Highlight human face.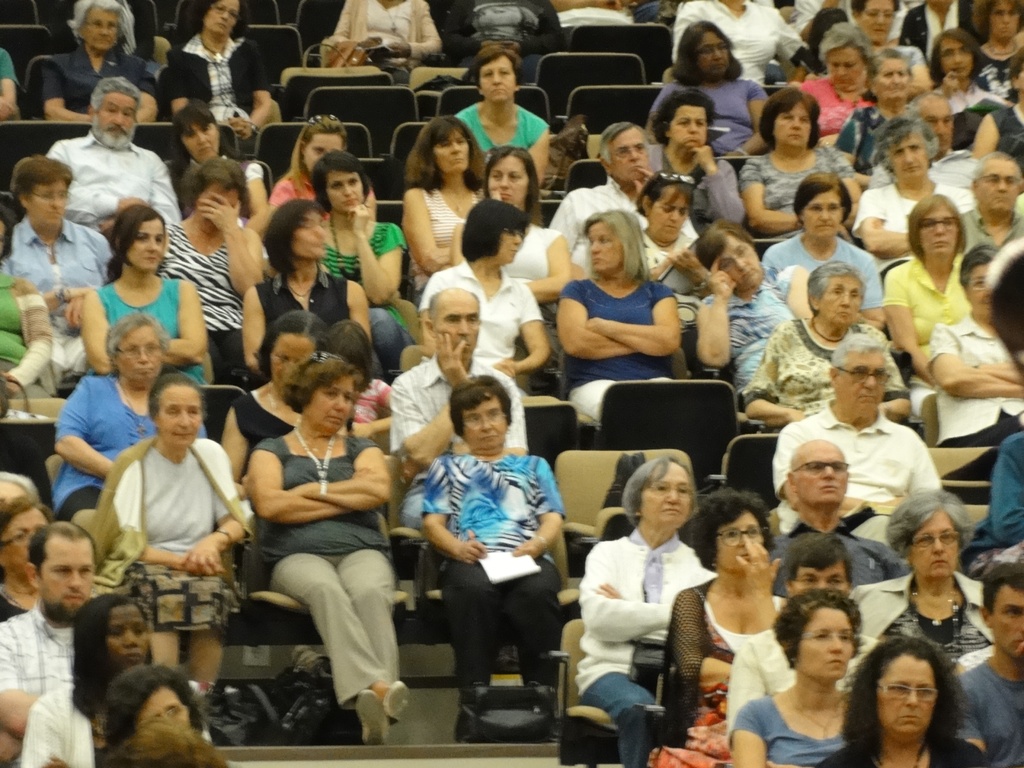
Highlighted region: box(497, 227, 523, 262).
